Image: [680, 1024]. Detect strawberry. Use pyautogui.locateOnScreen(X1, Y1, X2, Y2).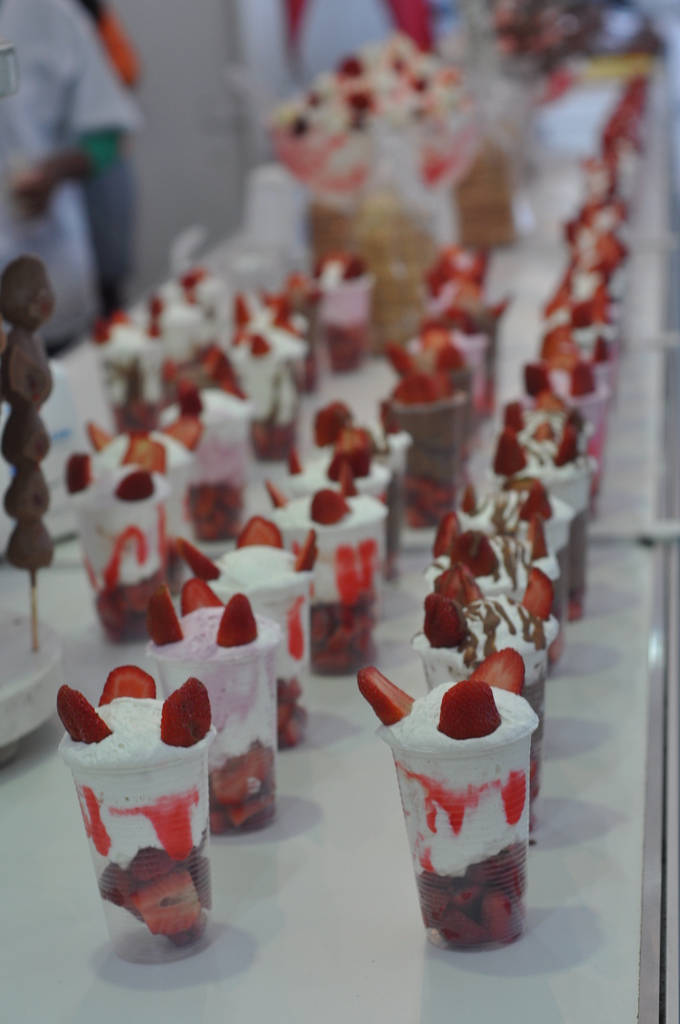
pyautogui.locateOnScreen(309, 490, 353, 532).
